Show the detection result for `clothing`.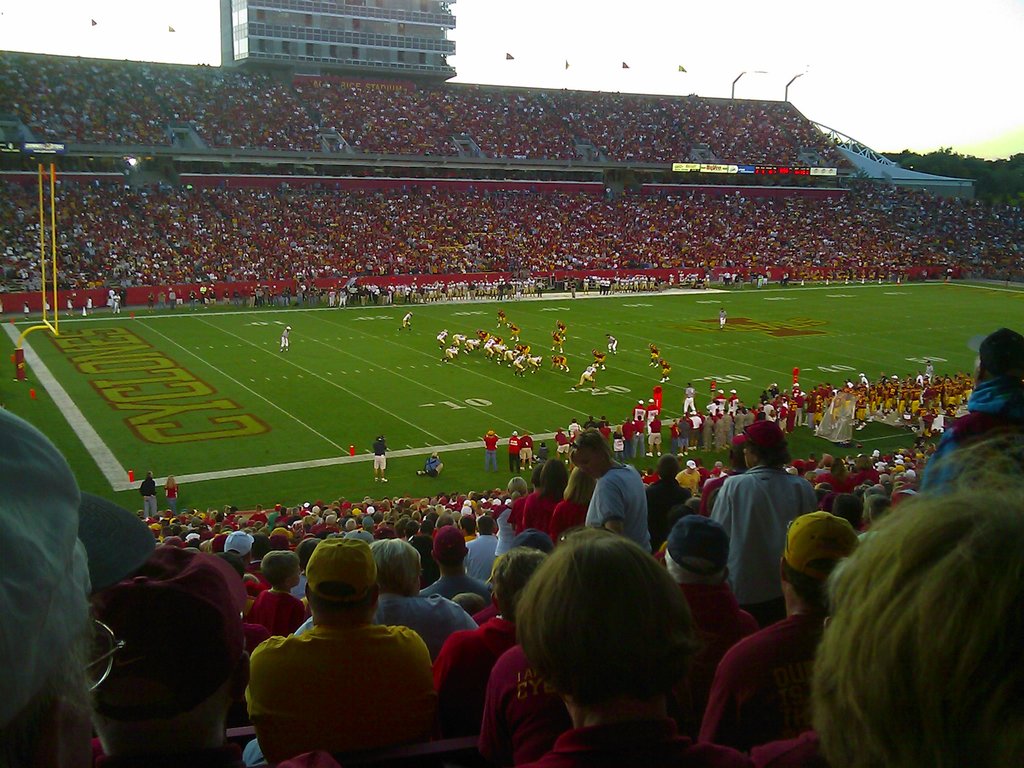
<region>734, 415, 744, 435</region>.
